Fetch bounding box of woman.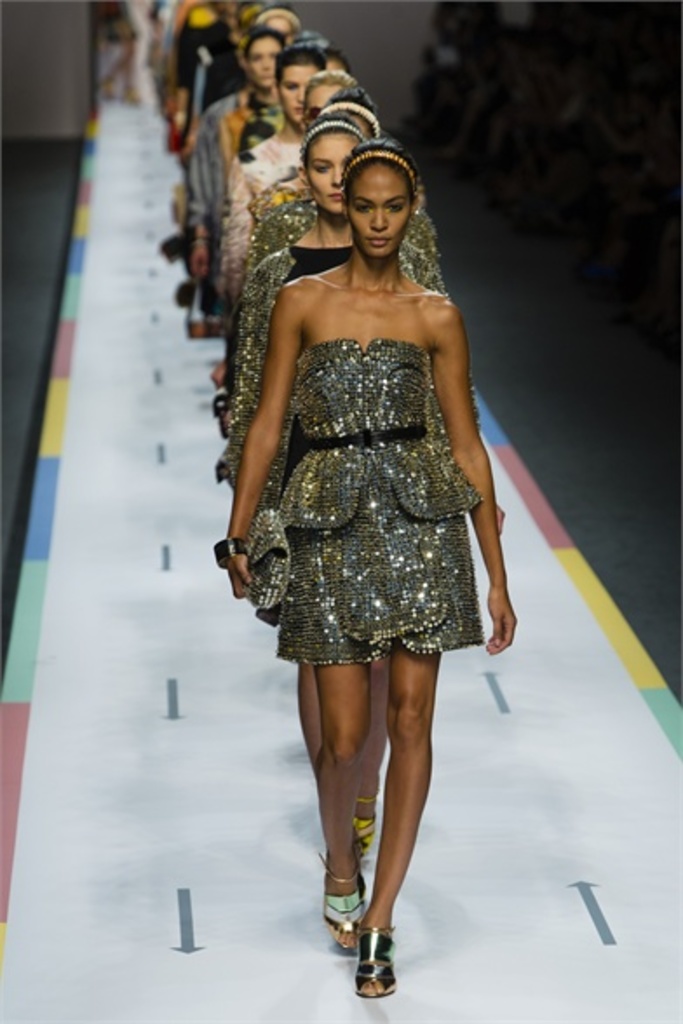
Bbox: (left=204, top=120, right=524, bottom=996).
